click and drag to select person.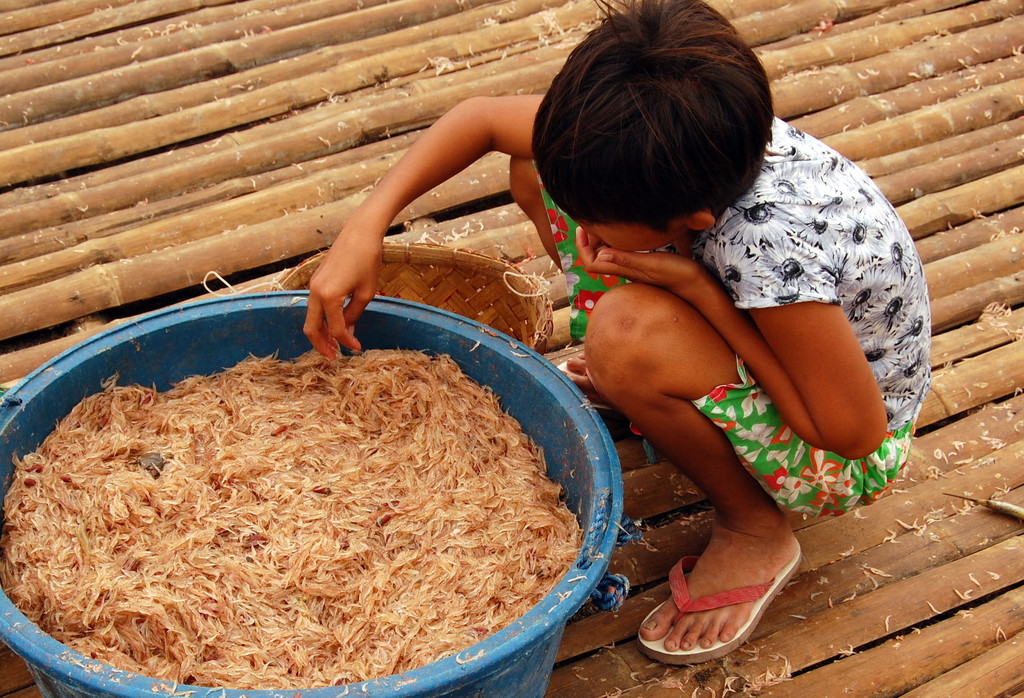
Selection: <region>298, 0, 936, 658</region>.
